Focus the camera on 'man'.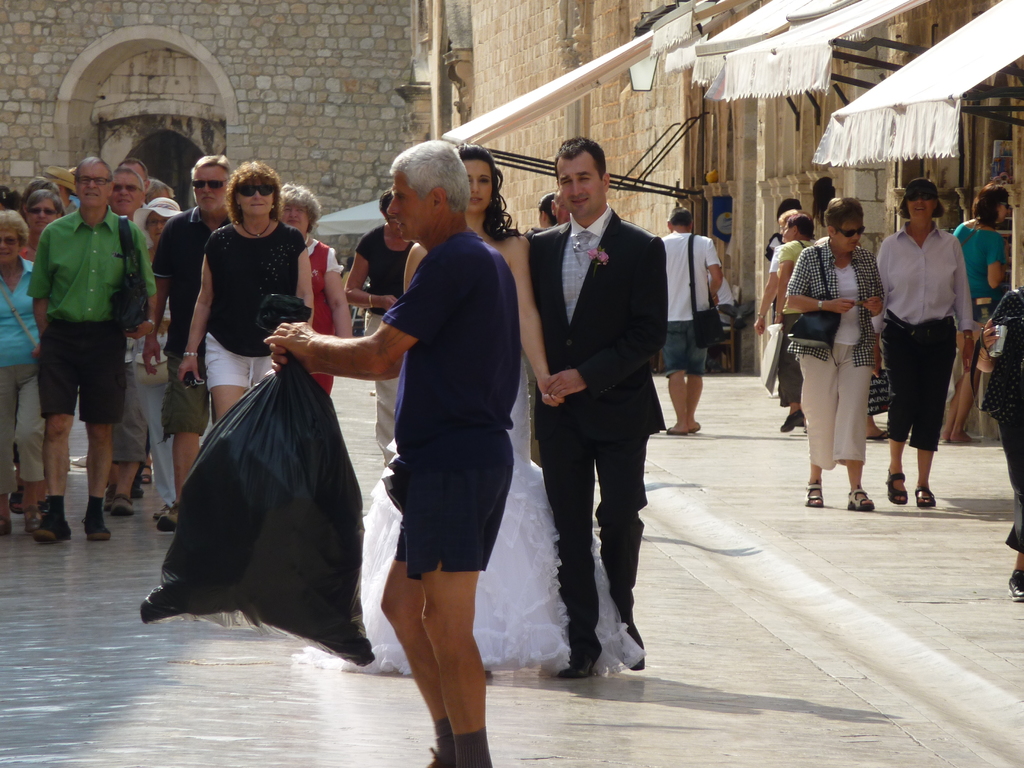
Focus region: box=[109, 172, 176, 520].
